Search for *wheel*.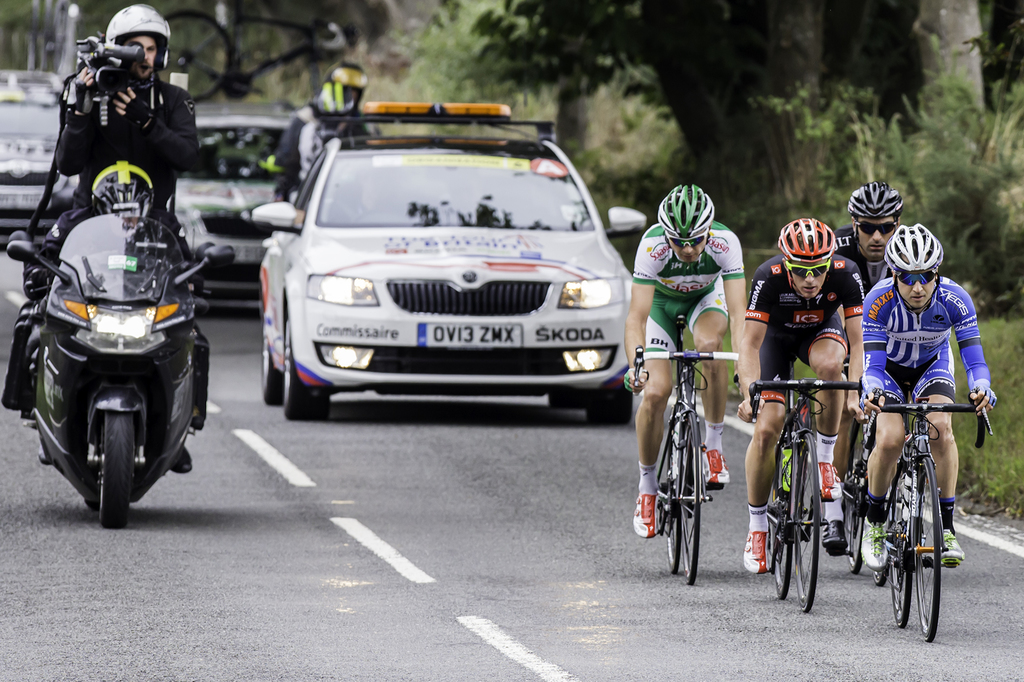
Found at x1=881 y1=459 x2=928 y2=627.
